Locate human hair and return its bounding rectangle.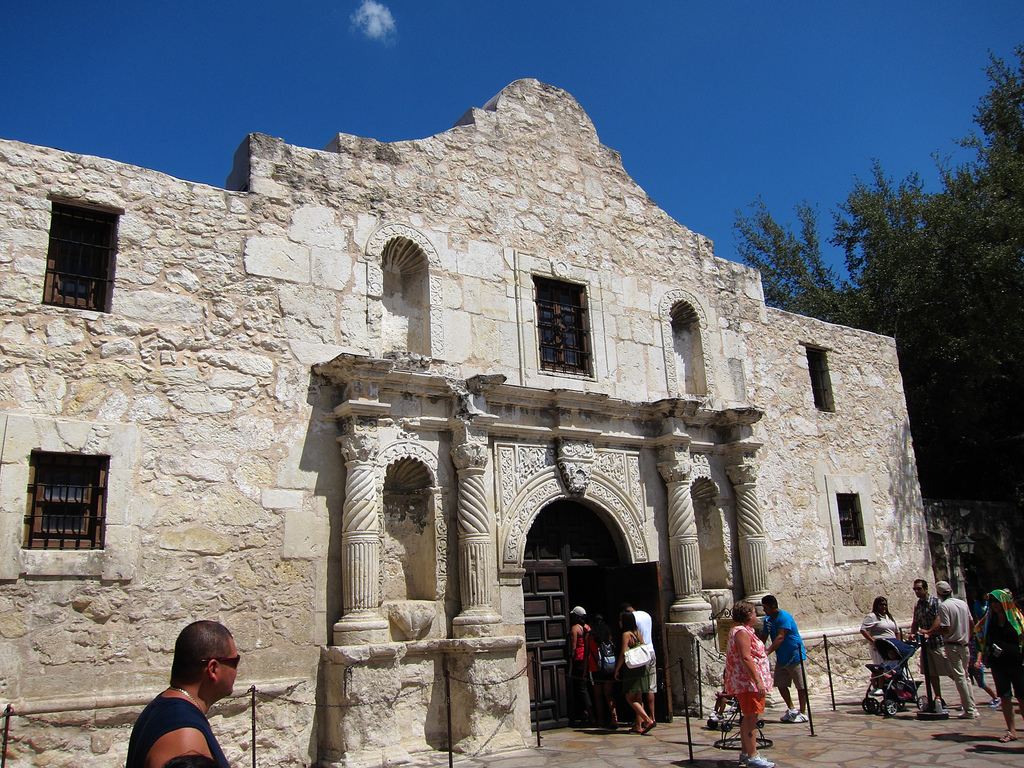
locate(763, 590, 779, 609).
